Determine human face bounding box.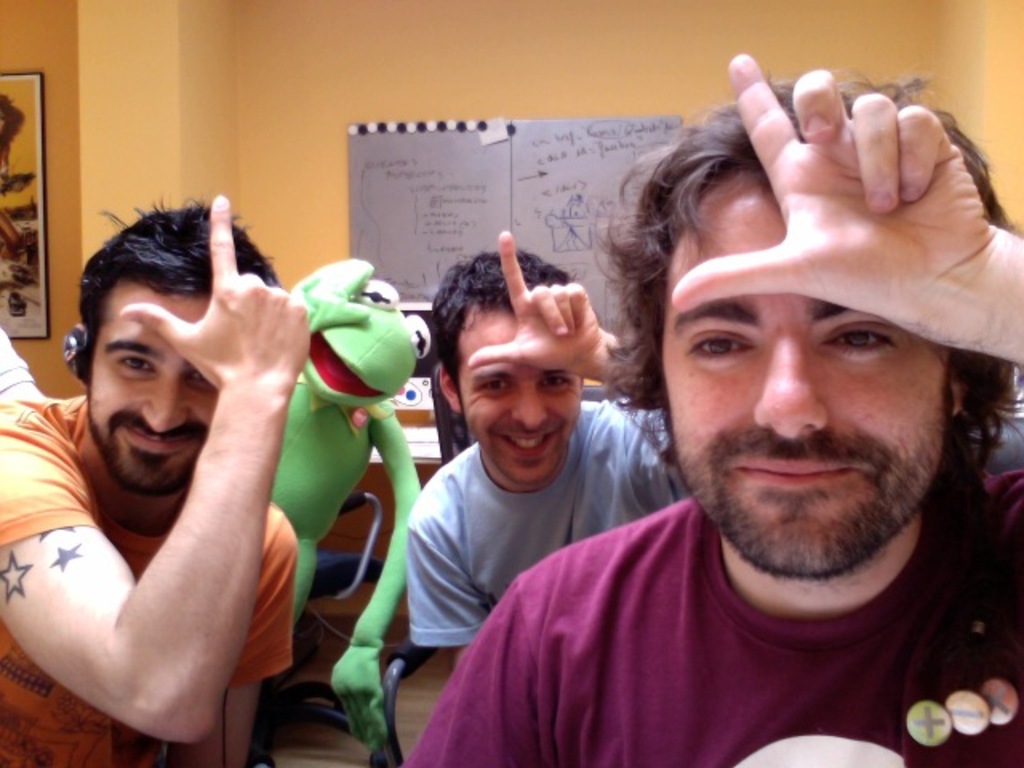
Determined: [x1=659, y1=176, x2=947, y2=573].
